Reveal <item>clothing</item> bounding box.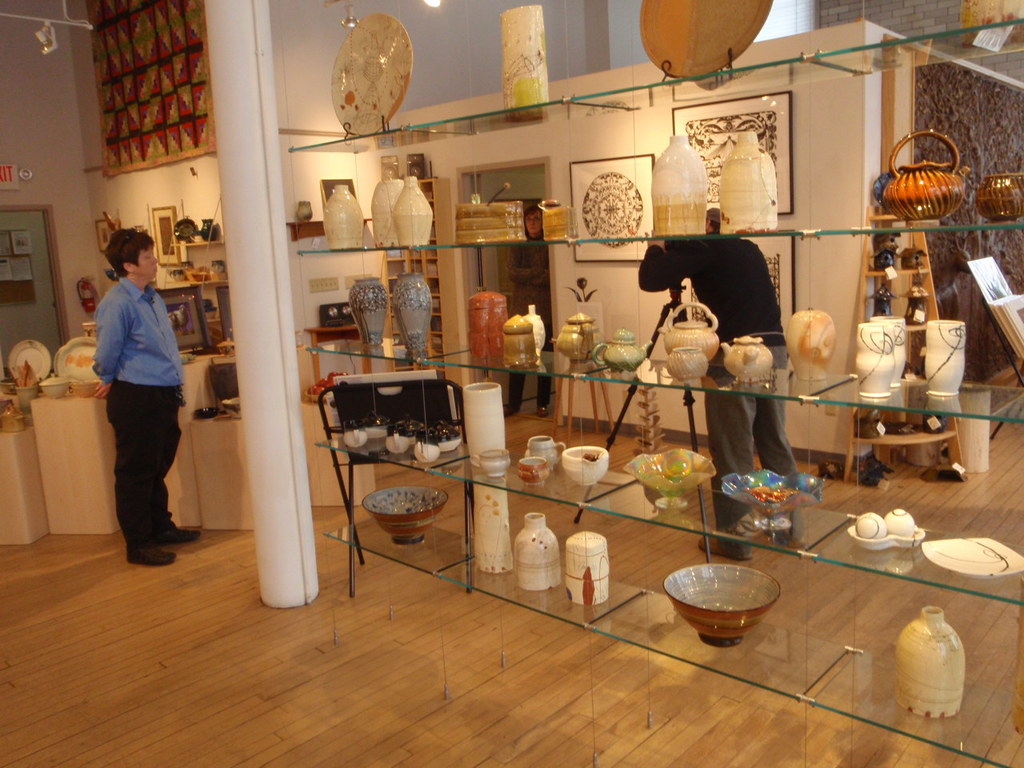
Revealed: <box>628,230,788,490</box>.
